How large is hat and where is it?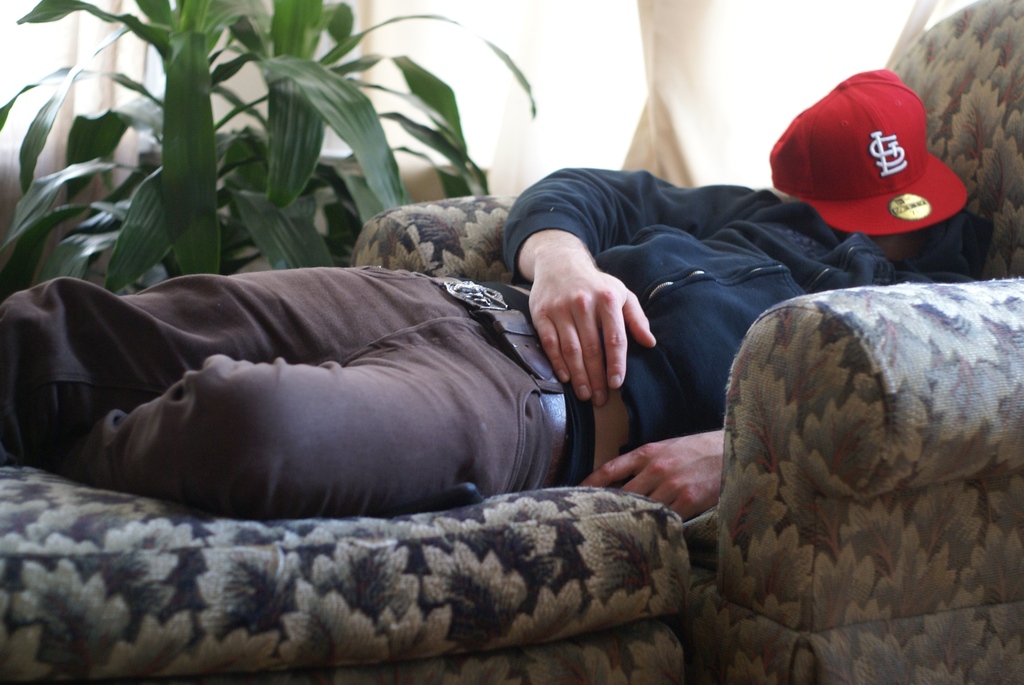
Bounding box: Rect(763, 65, 968, 238).
